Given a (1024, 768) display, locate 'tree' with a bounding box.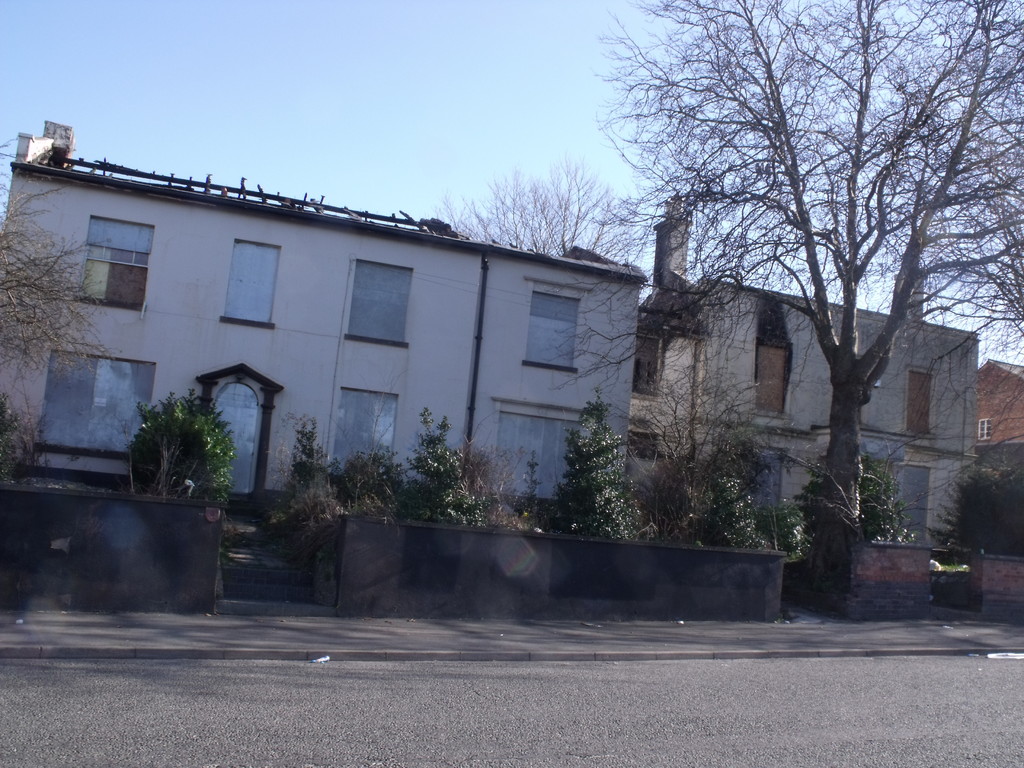
Located: {"left": 586, "top": 0, "right": 1023, "bottom": 579}.
